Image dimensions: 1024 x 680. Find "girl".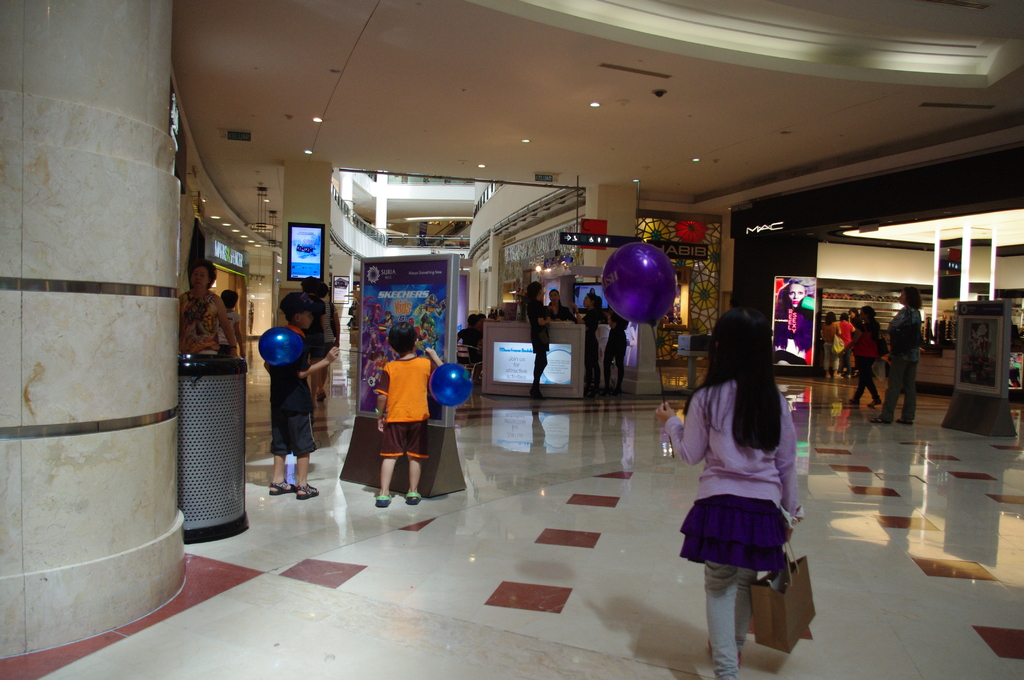
567, 291, 607, 398.
